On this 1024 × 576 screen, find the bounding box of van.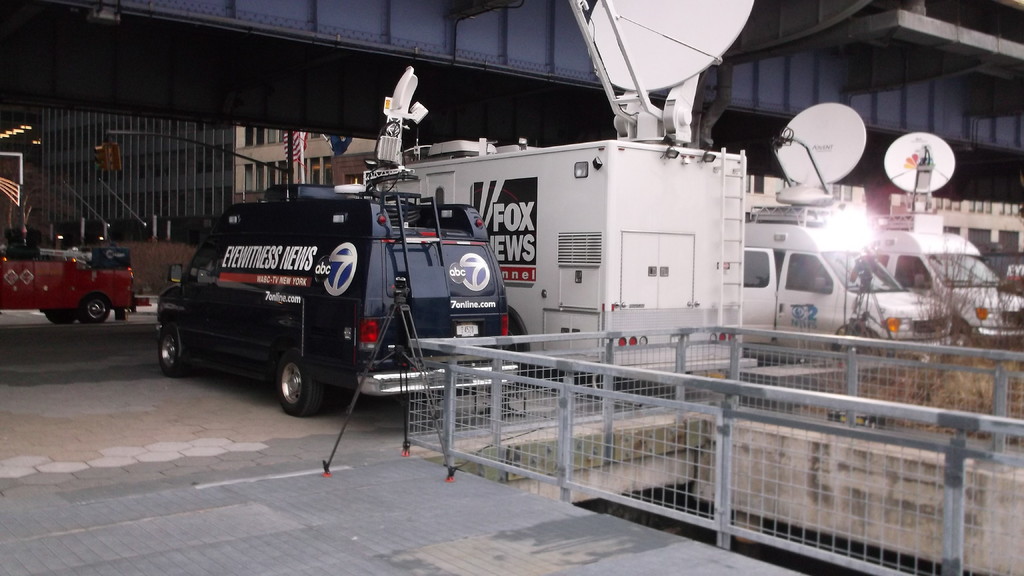
Bounding box: left=745, top=102, right=954, bottom=361.
